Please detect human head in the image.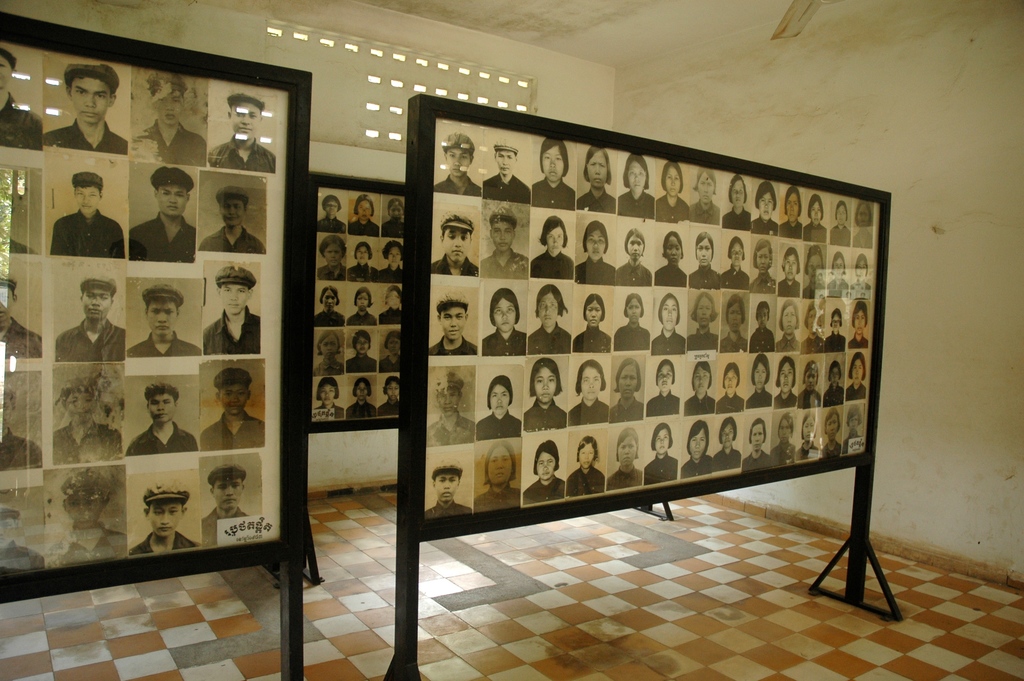
<box>80,274,118,328</box>.
